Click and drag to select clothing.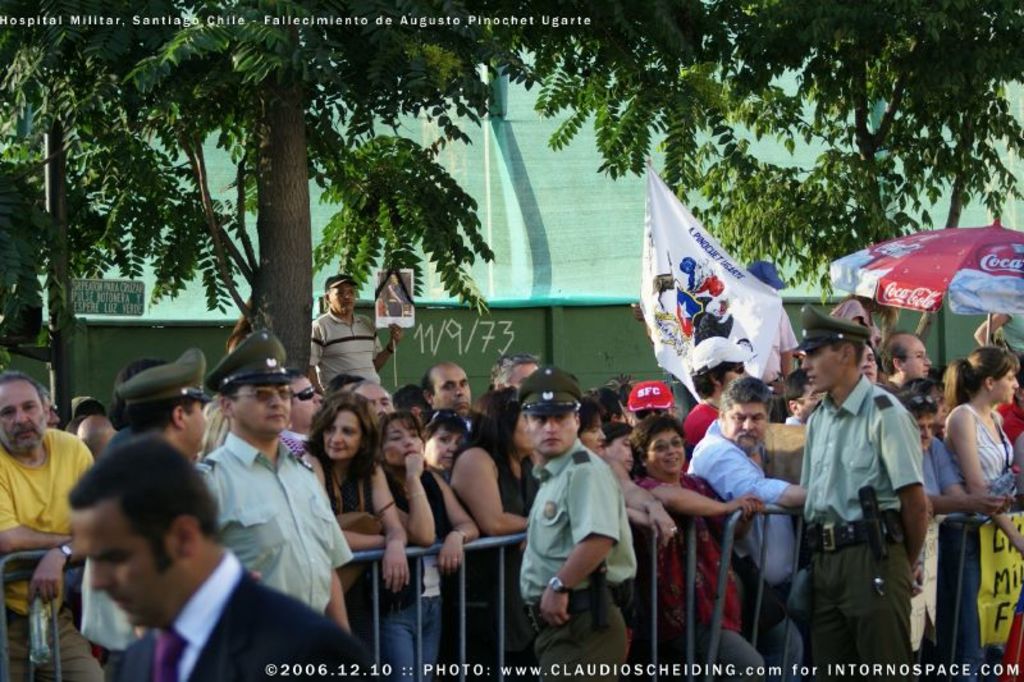
Selection: 641,472,748,621.
